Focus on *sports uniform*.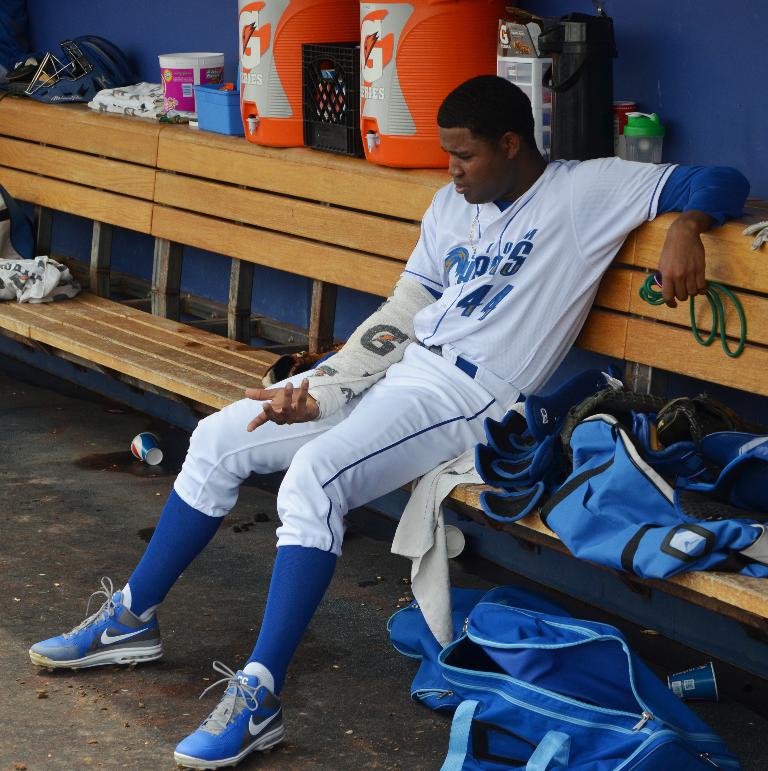
Focused at box=[21, 149, 765, 770].
